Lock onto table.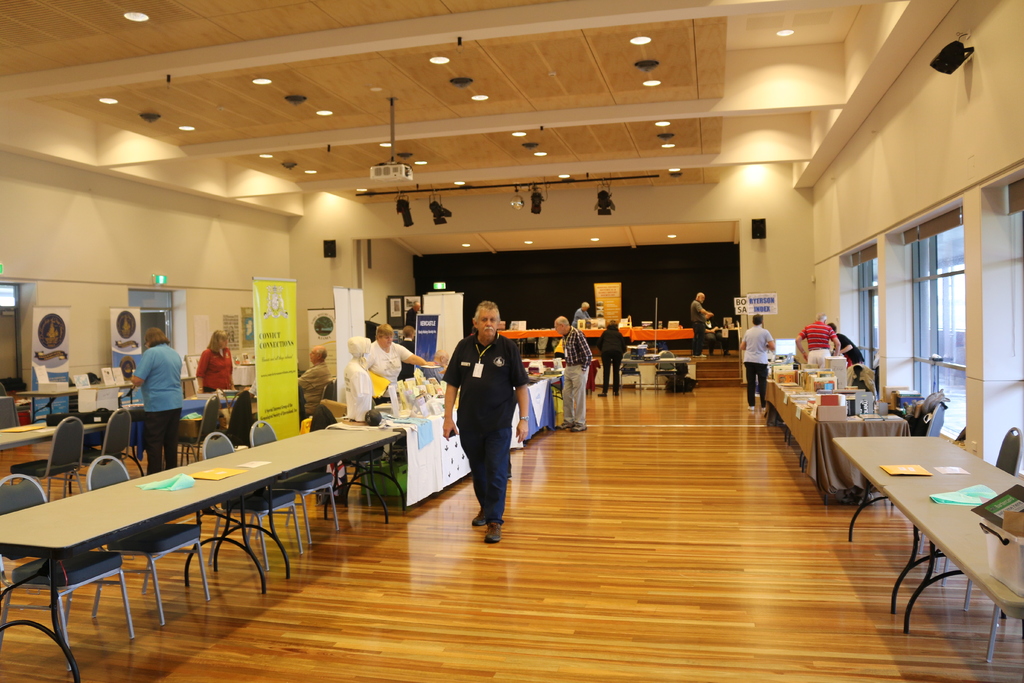
Locked: 633:324:696:354.
